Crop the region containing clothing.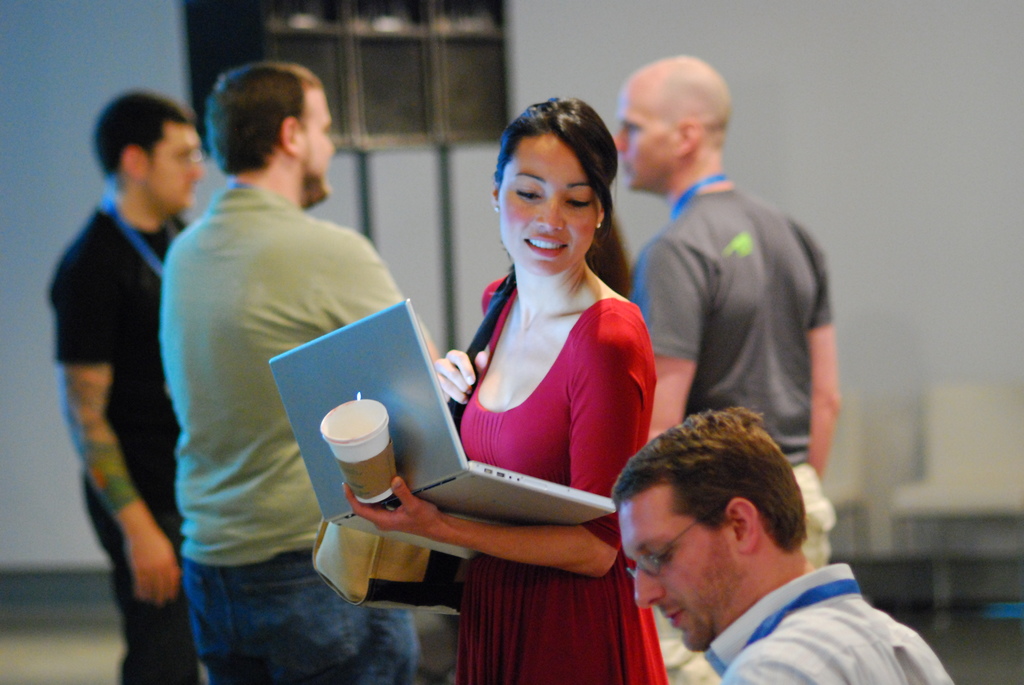
Crop region: select_region(451, 276, 664, 684).
